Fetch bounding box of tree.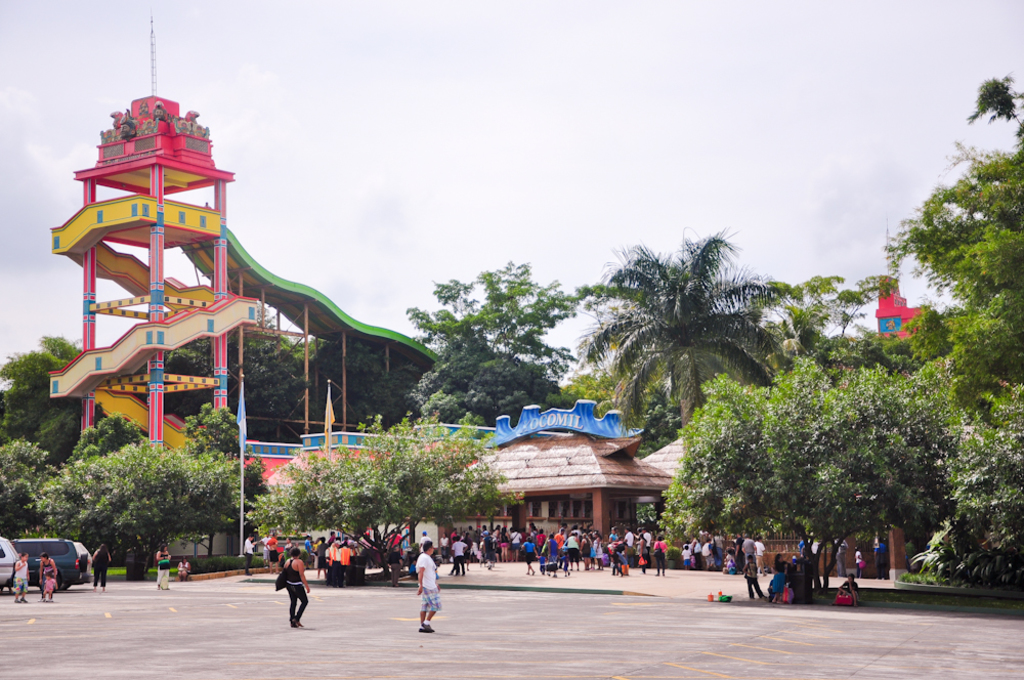
Bbox: <region>181, 288, 318, 442</region>.
